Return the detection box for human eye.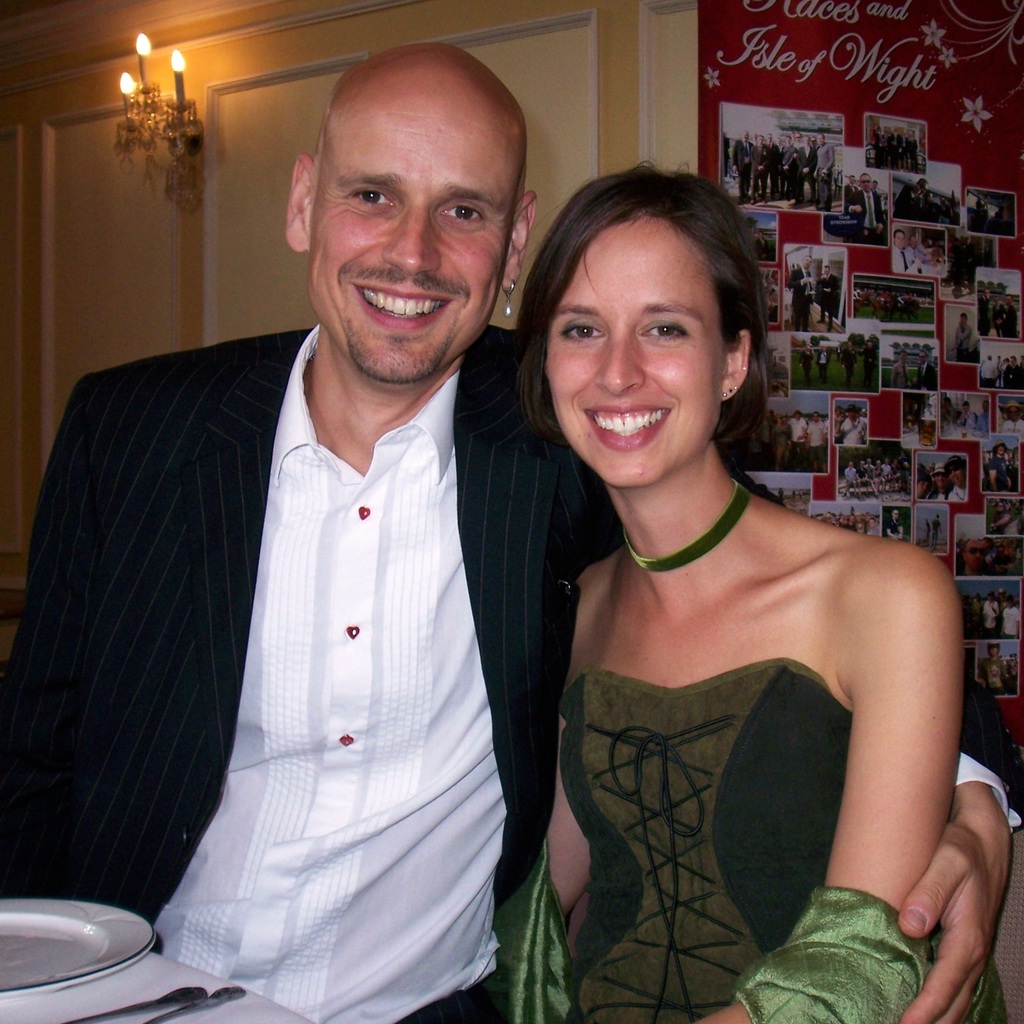
bbox=[637, 316, 690, 346].
